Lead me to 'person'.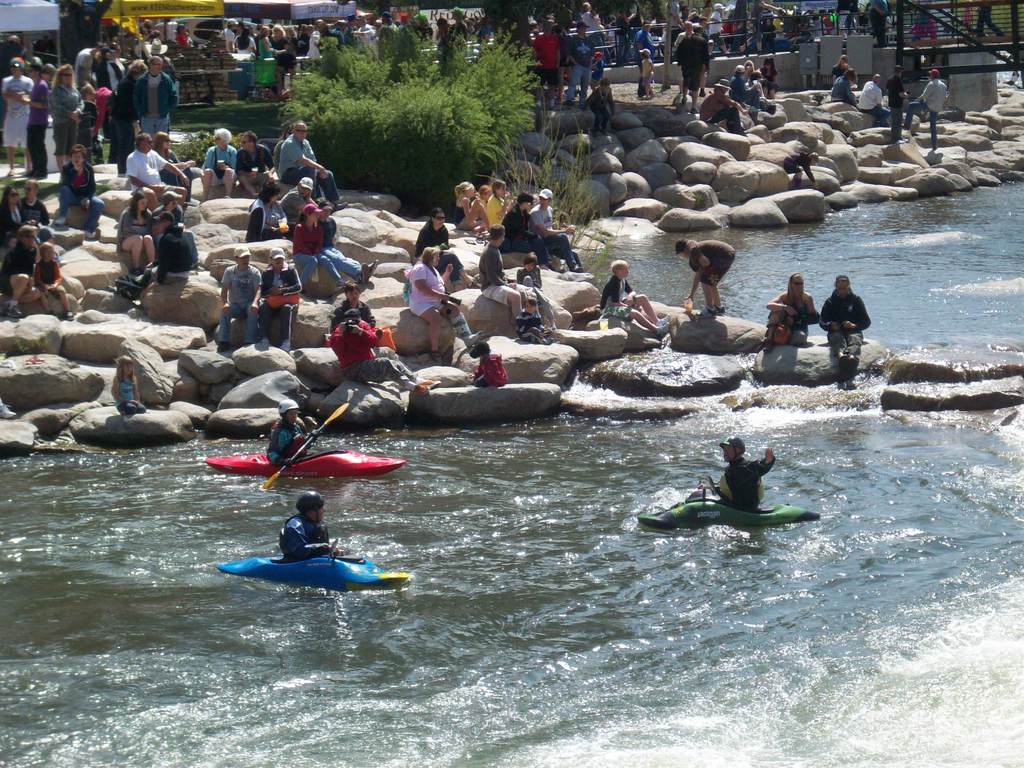
Lead to locate(157, 208, 195, 278).
